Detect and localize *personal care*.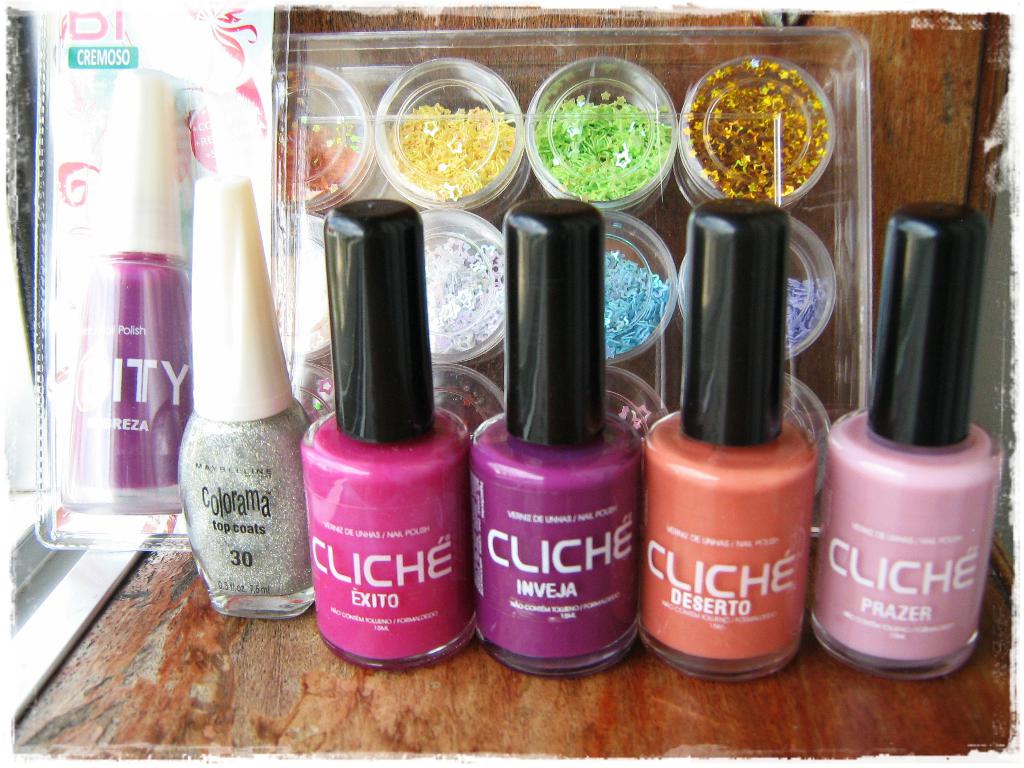
Localized at locate(66, 70, 194, 512).
